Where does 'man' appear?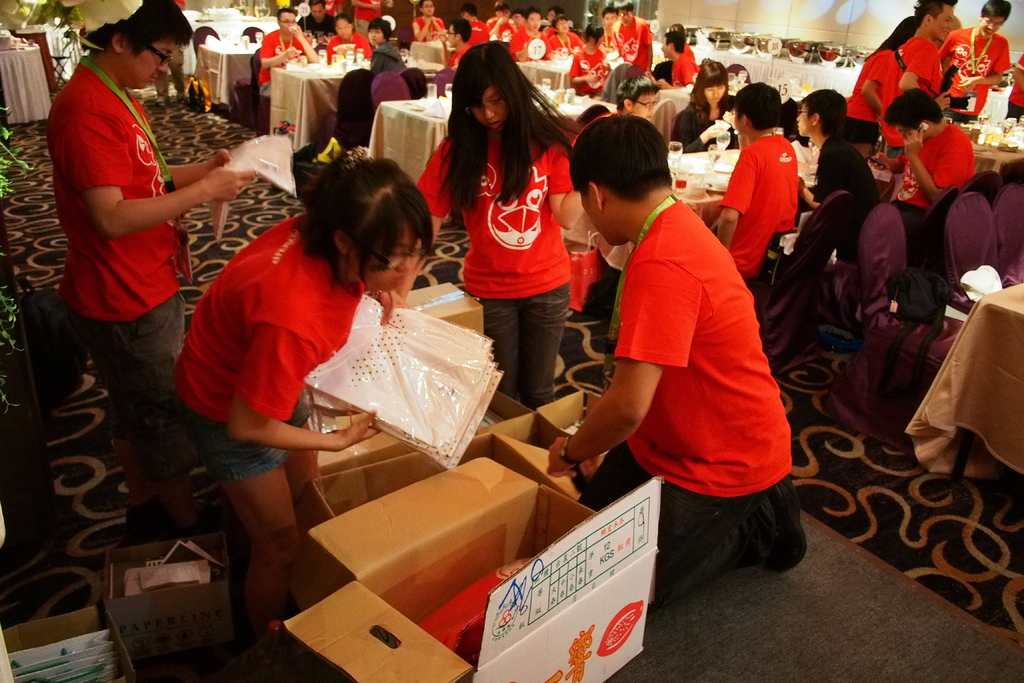
Appears at detection(882, 0, 959, 147).
